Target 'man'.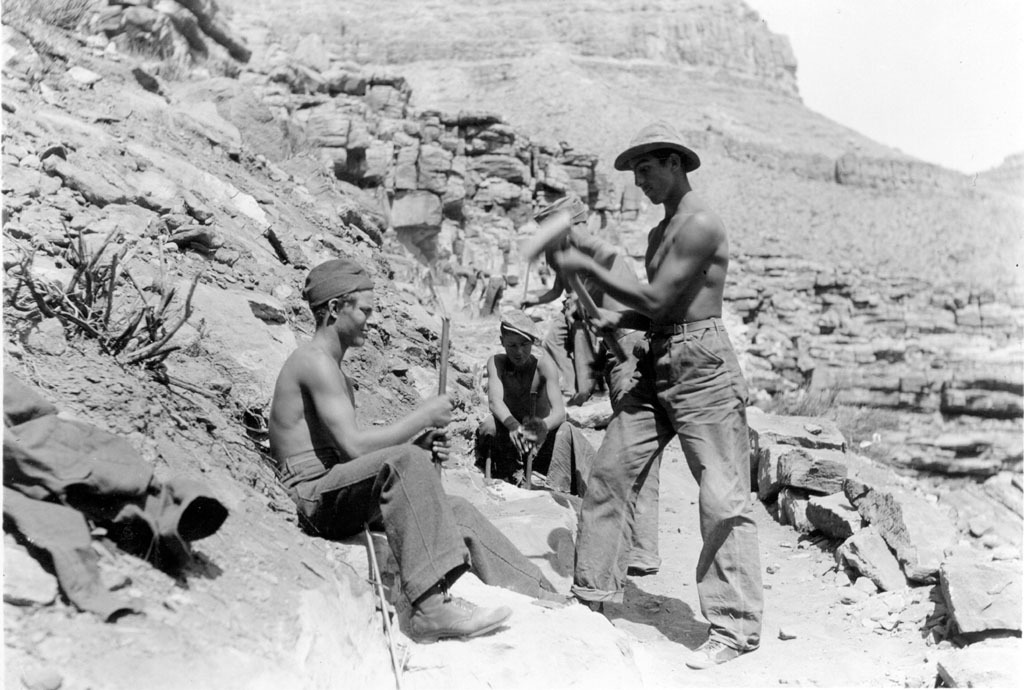
Target region: <box>497,191,664,571</box>.
